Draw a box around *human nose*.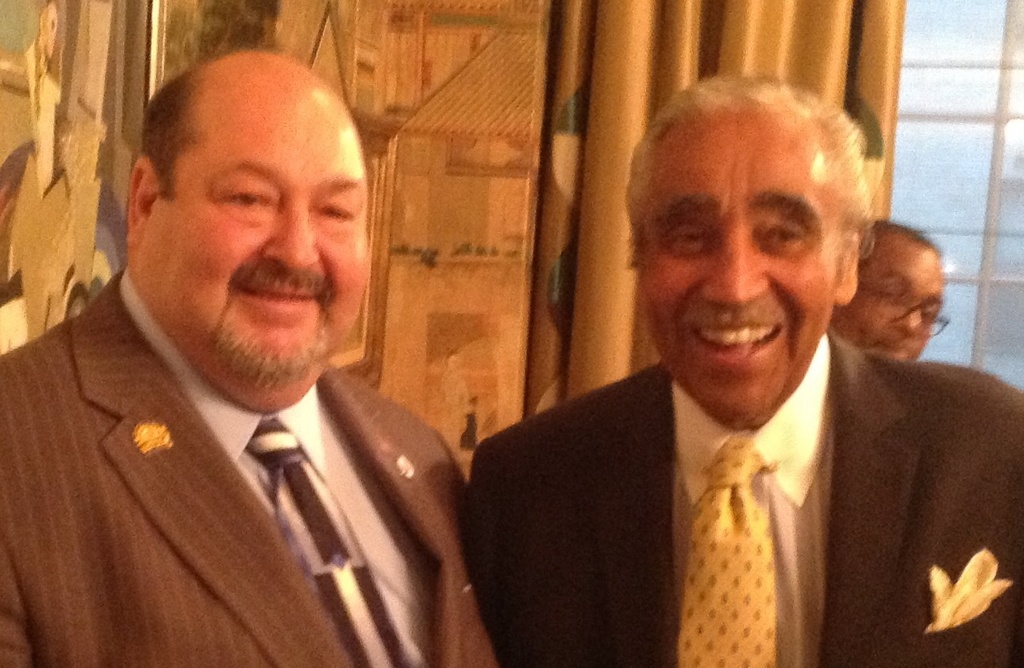
Rect(893, 313, 926, 334).
